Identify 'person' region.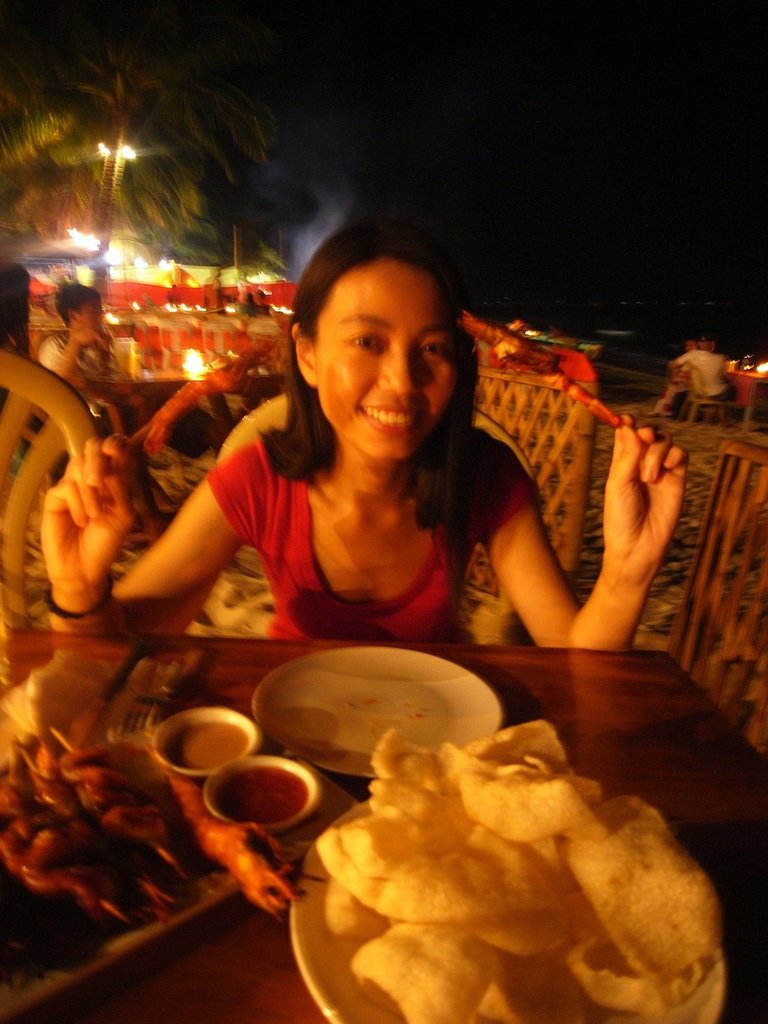
Region: detection(32, 284, 128, 384).
